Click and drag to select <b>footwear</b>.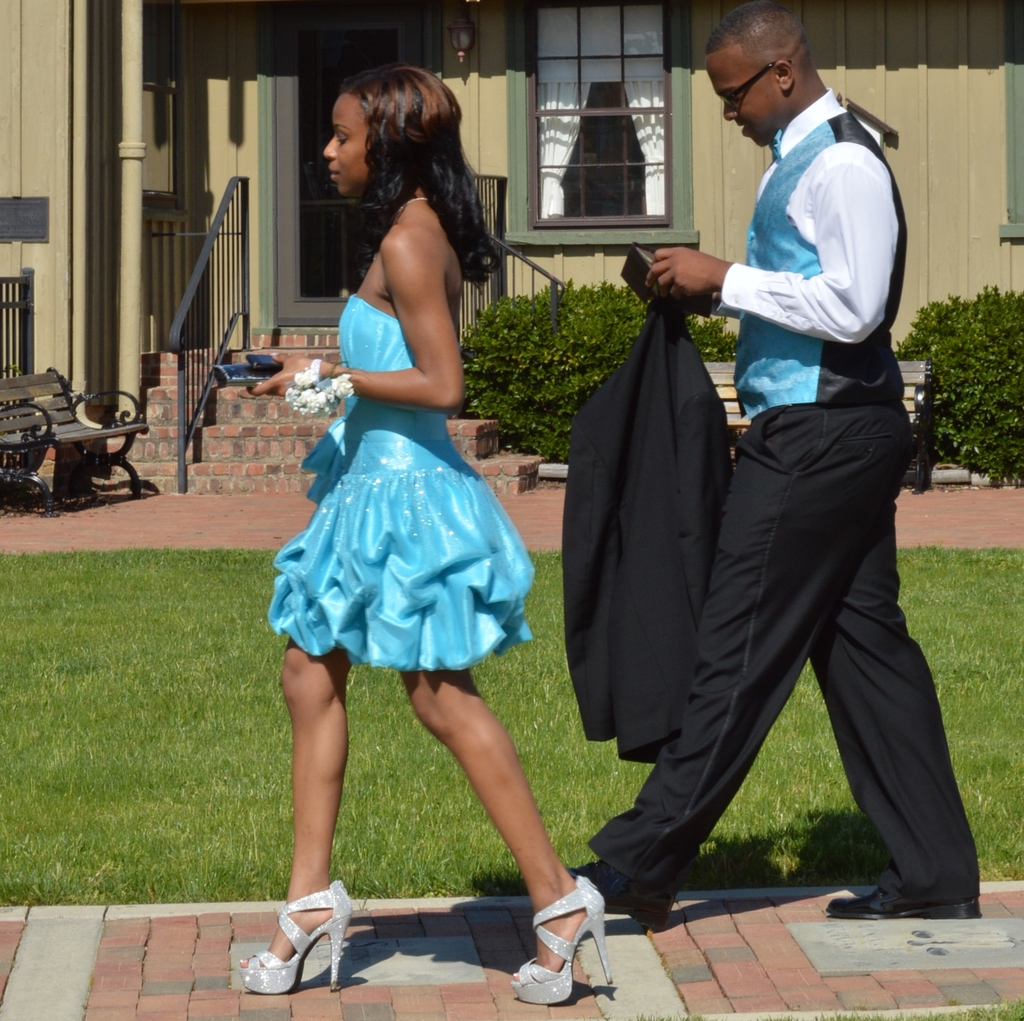
Selection: 504 872 612 1005.
